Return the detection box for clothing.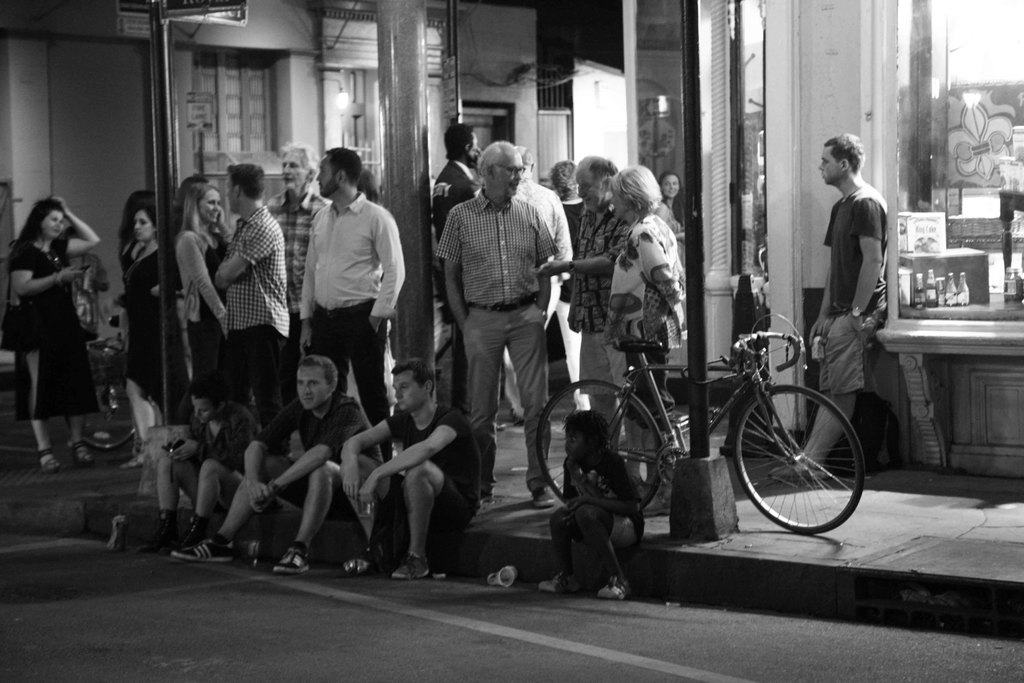
select_region(263, 388, 385, 514).
